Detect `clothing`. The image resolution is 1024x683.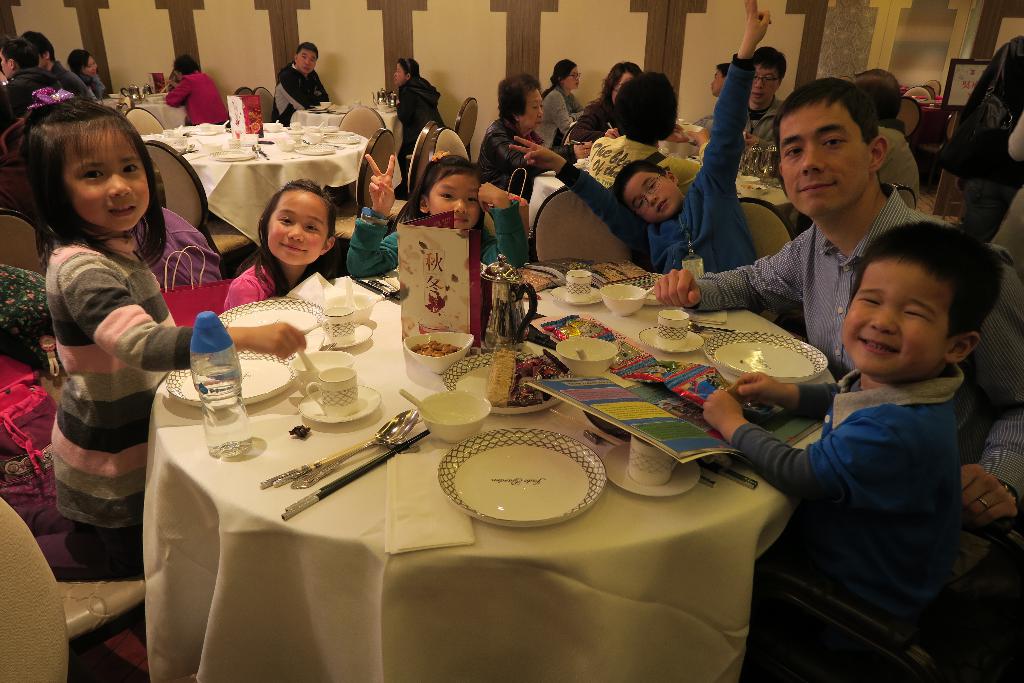
crop(878, 124, 923, 204).
